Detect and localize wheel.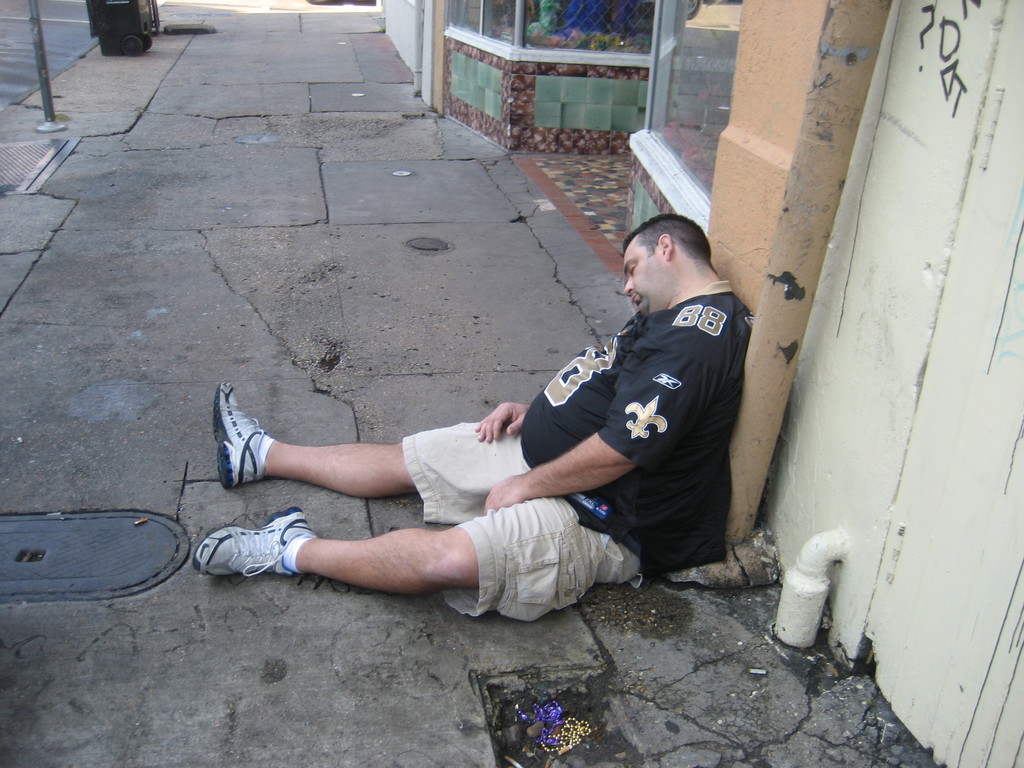
Localized at Rect(143, 35, 152, 52).
